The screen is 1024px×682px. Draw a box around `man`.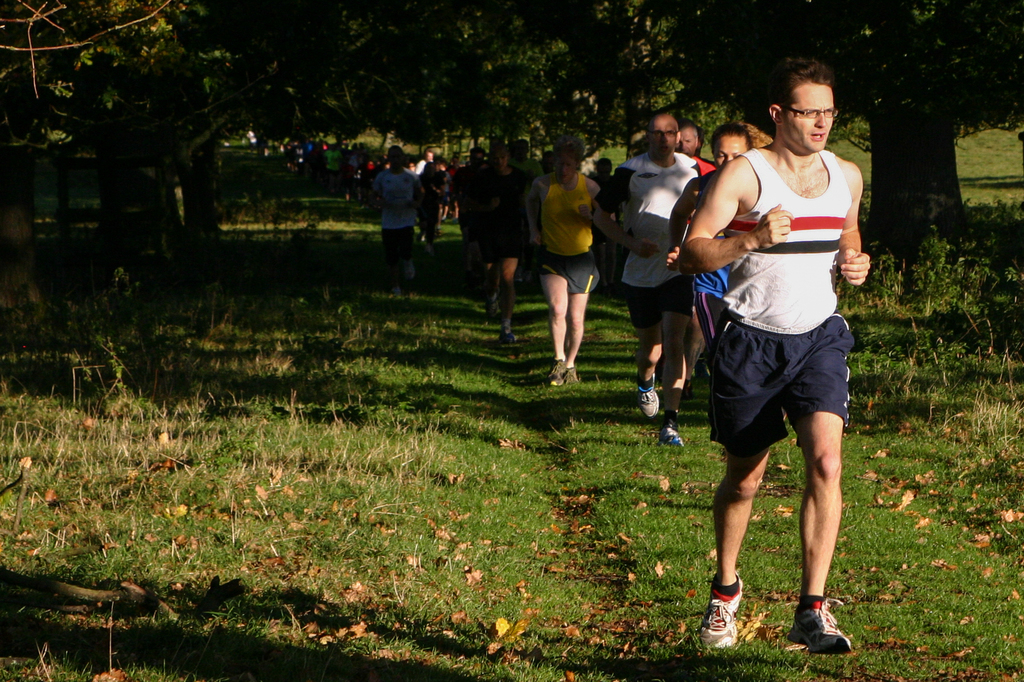
<box>671,126,746,350</box>.
